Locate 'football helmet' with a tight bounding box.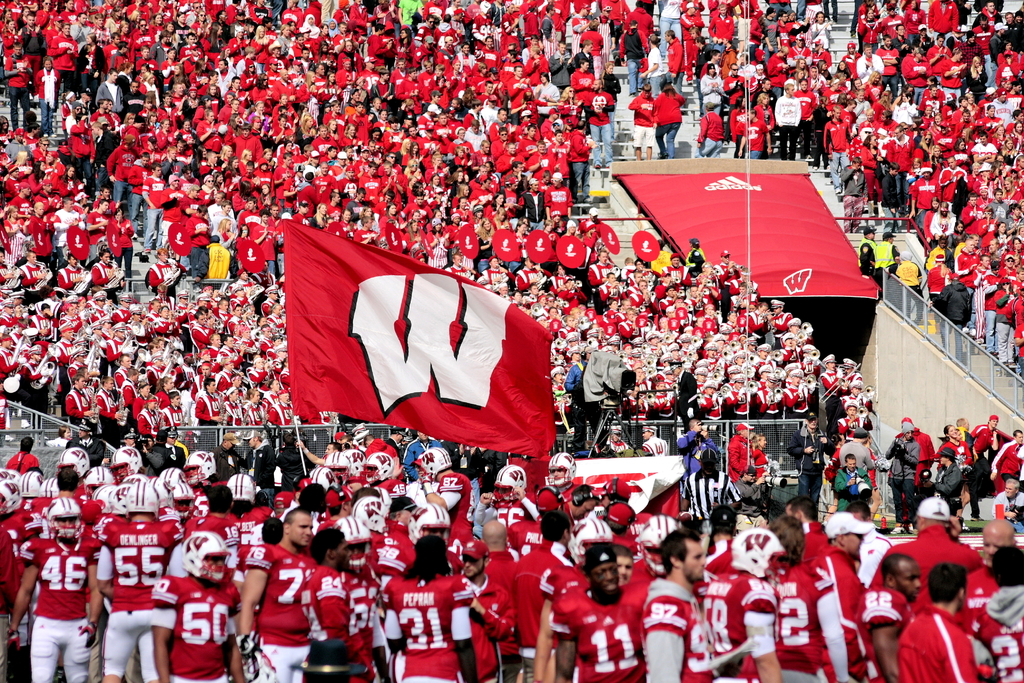
crop(341, 448, 367, 477).
